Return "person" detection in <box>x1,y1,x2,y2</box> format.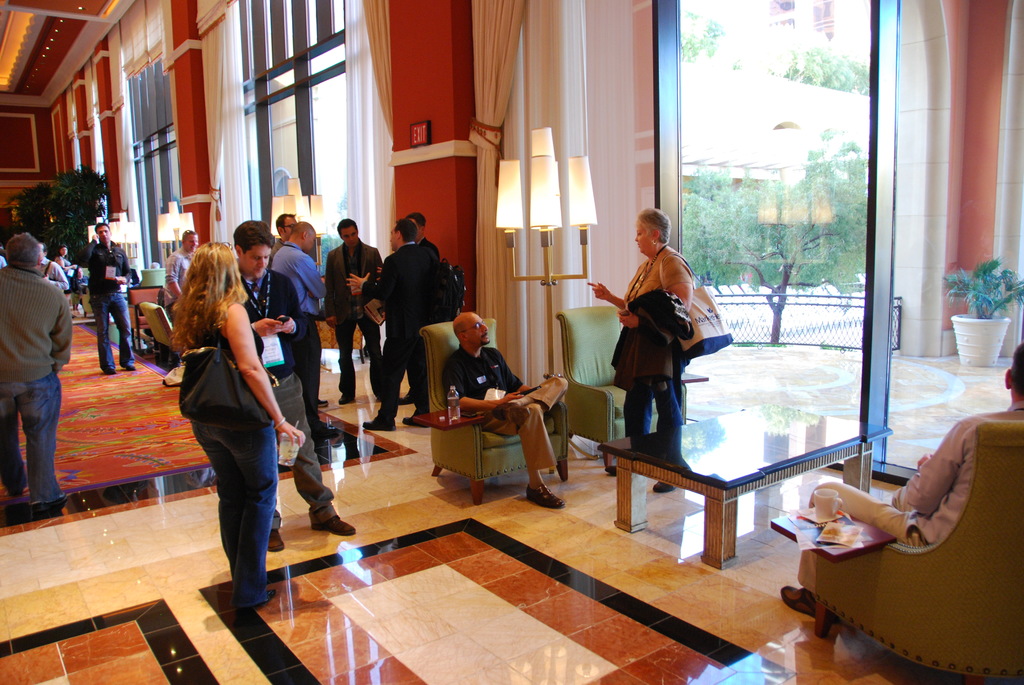
<box>410,213,439,267</box>.
